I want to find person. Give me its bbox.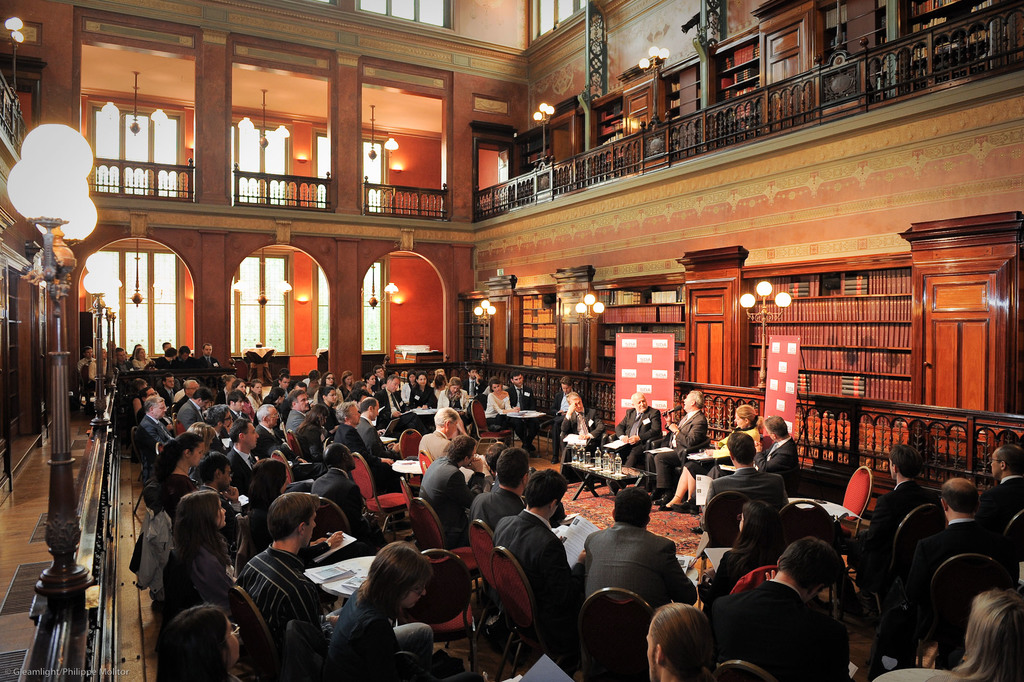
rect(703, 497, 789, 611).
